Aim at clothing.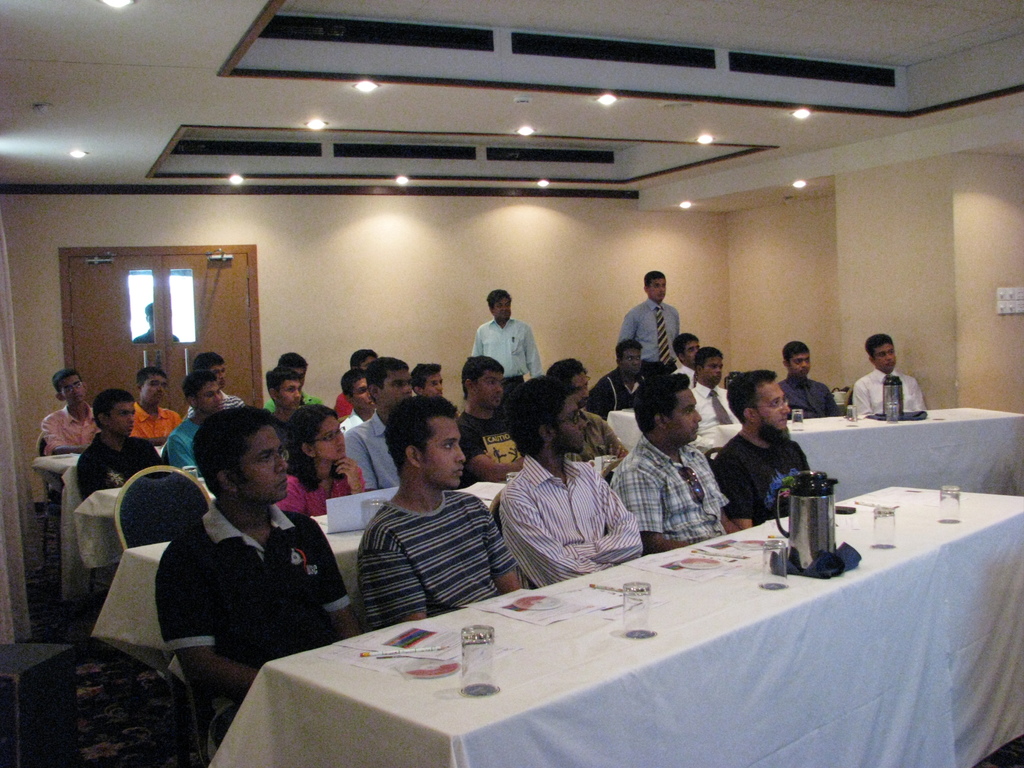
Aimed at Rect(344, 472, 508, 637).
